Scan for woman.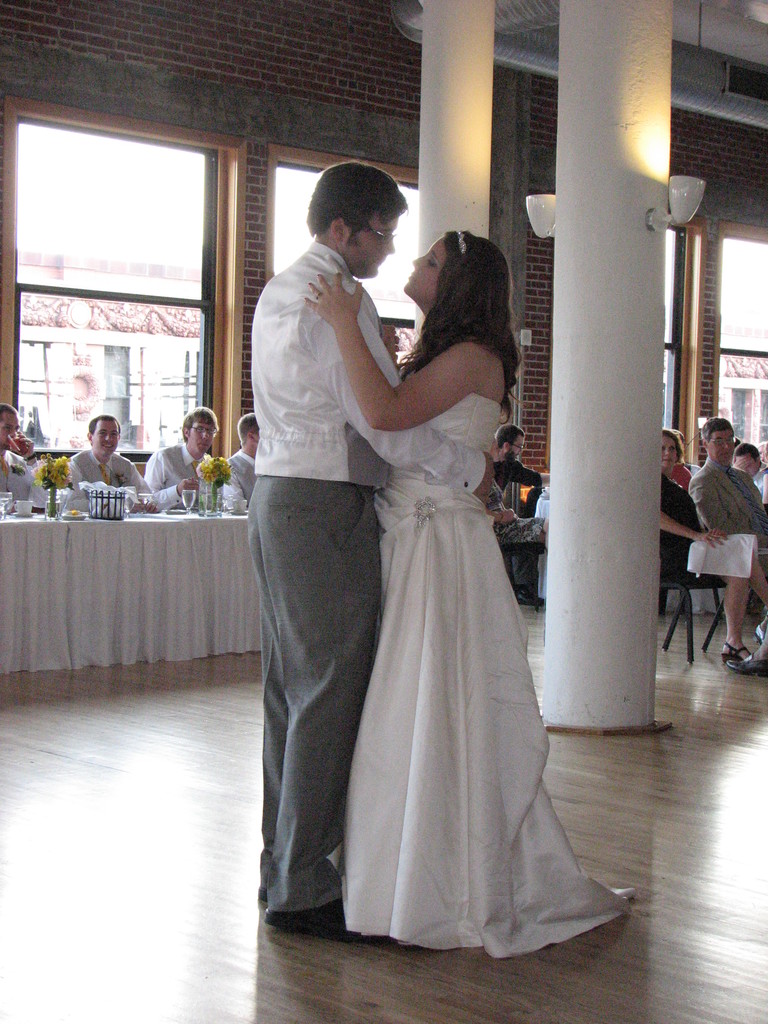
Scan result: <box>658,428,716,593</box>.
